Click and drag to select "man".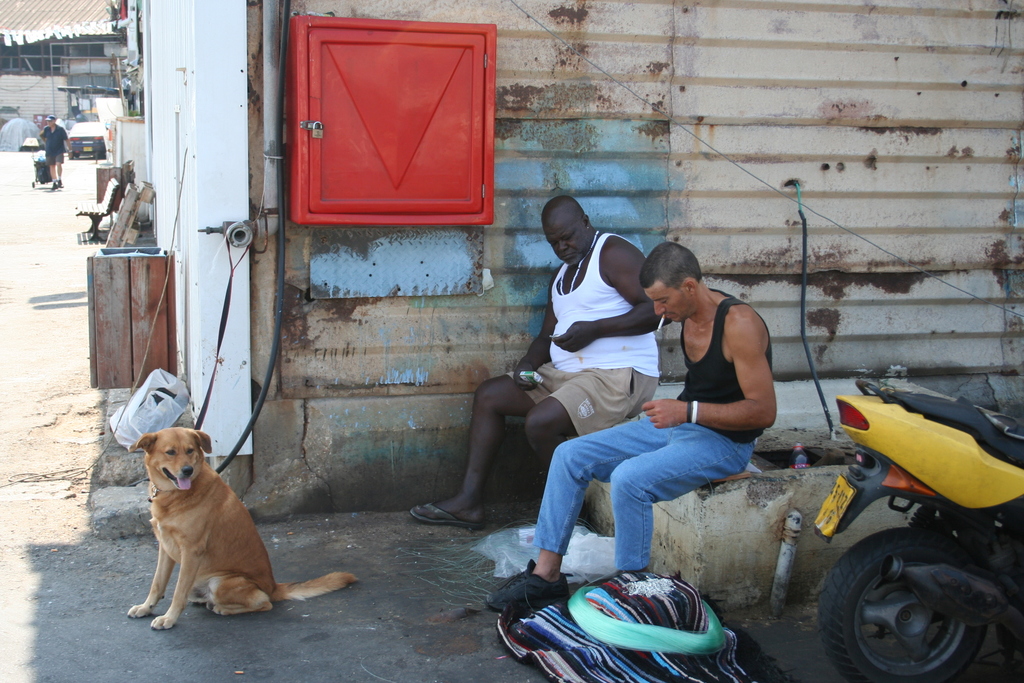
Selection: rect(392, 191, 666, 532).
